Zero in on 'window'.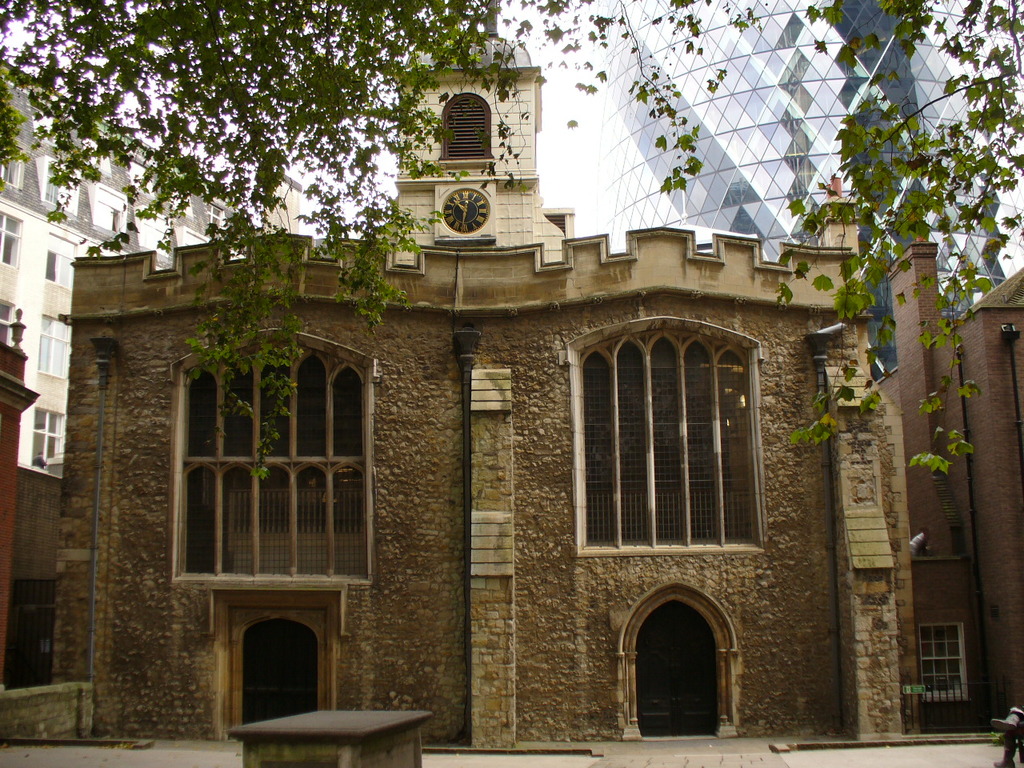
Zeroed in: 41,156,74,210.
